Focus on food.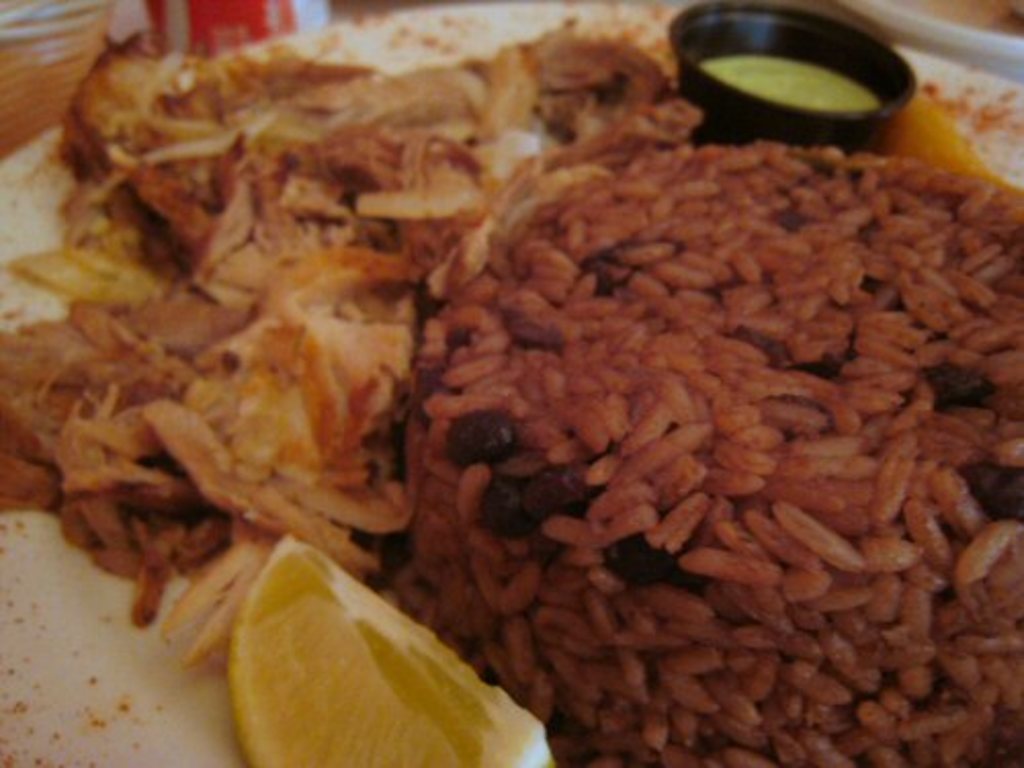
Focused at BBox(25, 29, 1004, 719).
